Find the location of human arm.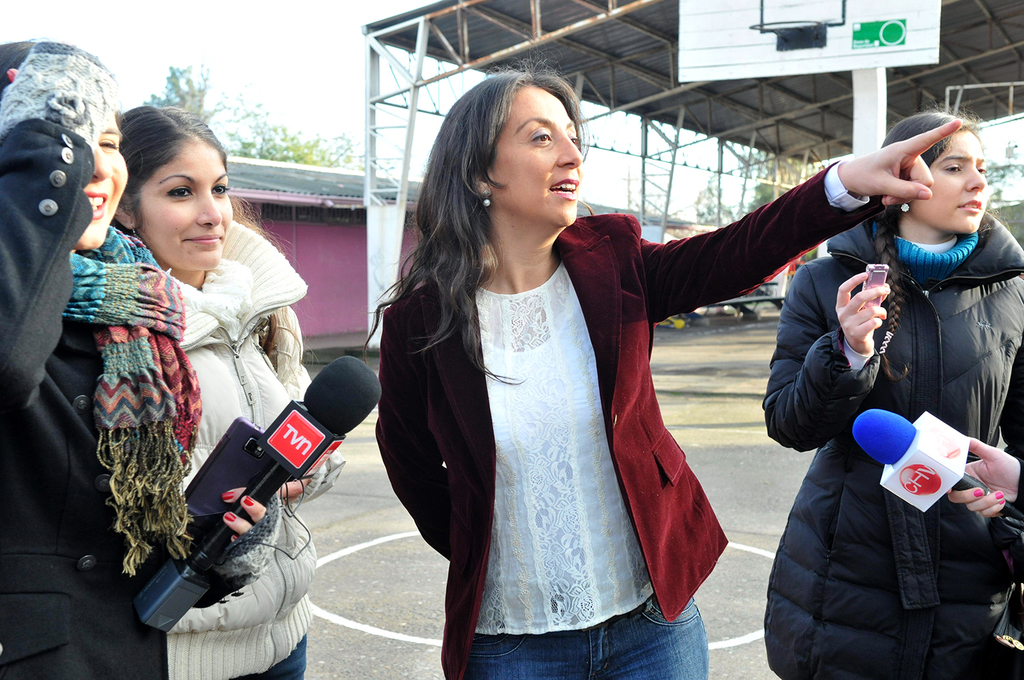
Location: box=[170, 472, 314, 616].
